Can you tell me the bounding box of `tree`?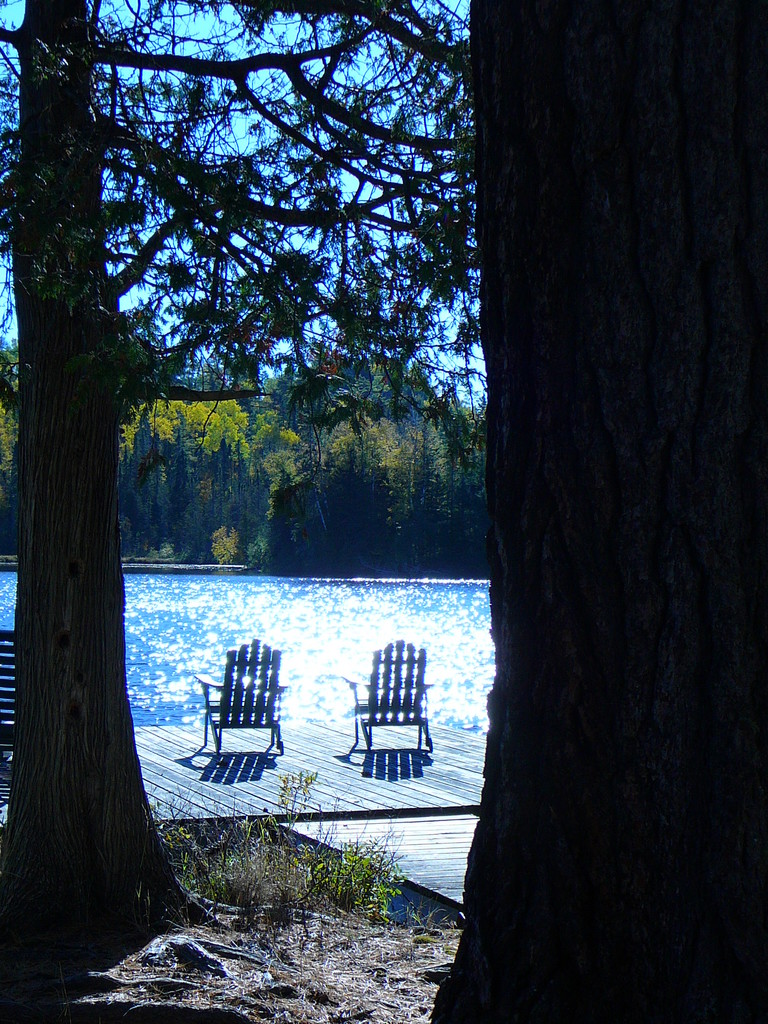
113:398:306:568.
